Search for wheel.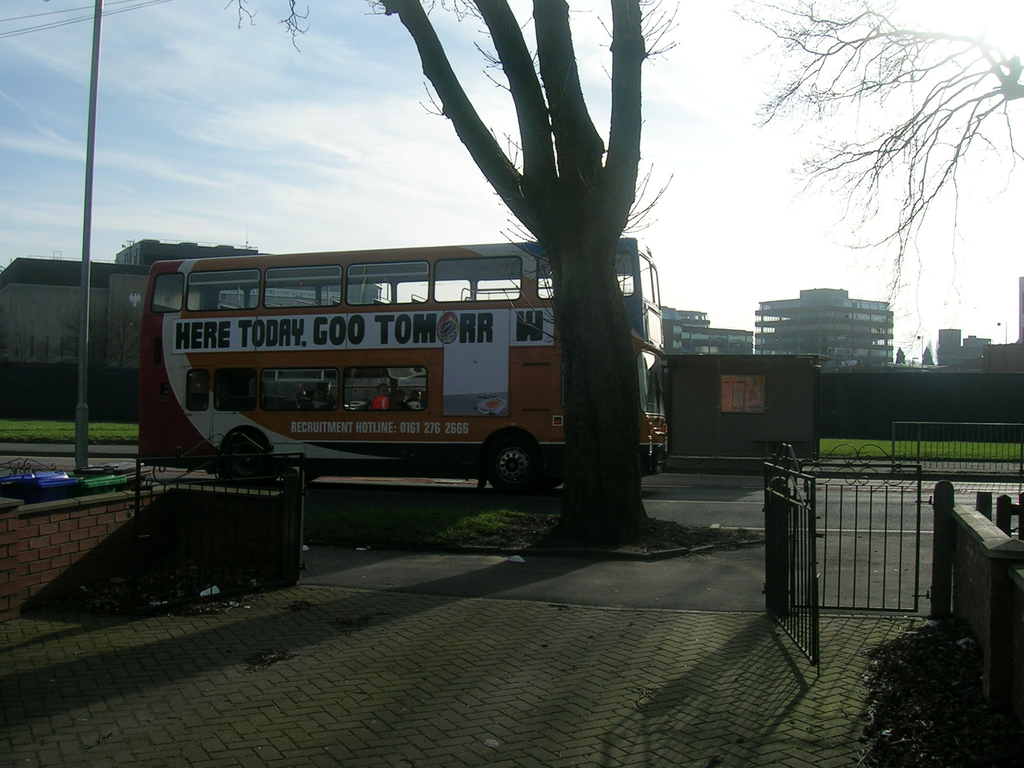
Found at locate(228, 427, 266, 455).
